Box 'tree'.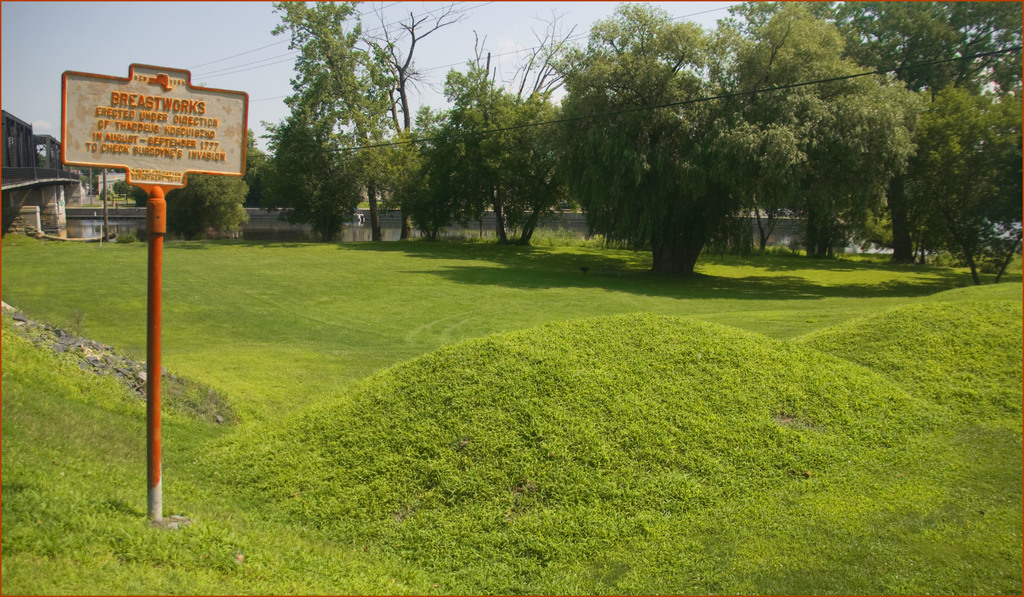
78 162 125 197.
